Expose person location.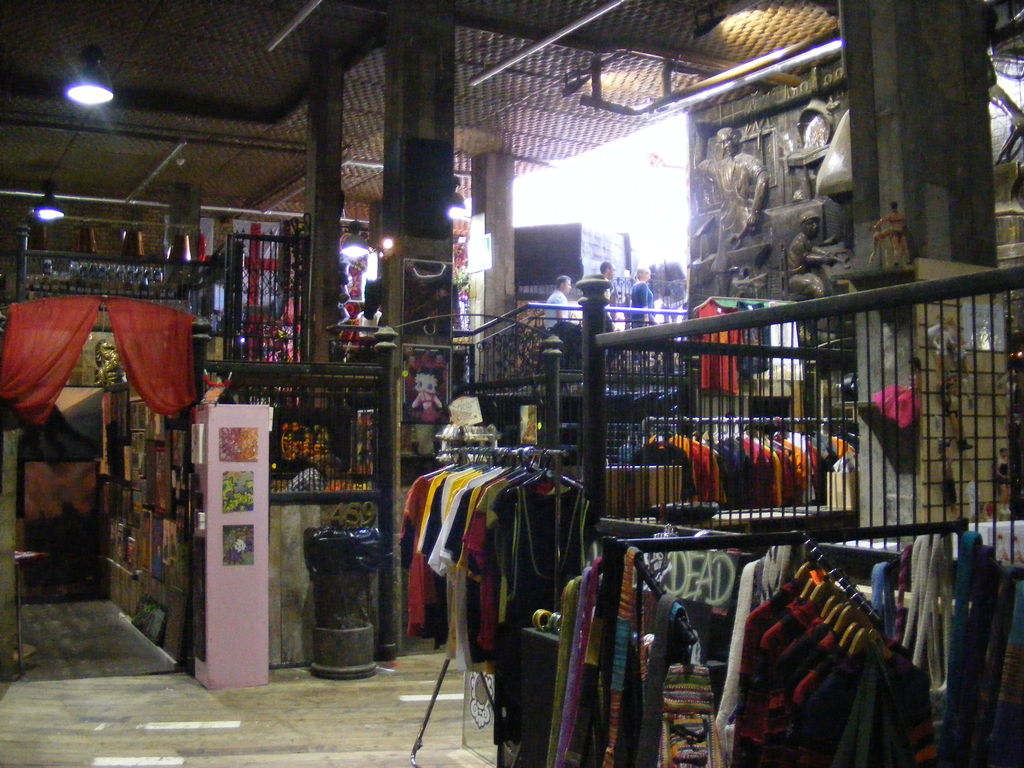
Exposed at crop(867, 227, 891, 268).
